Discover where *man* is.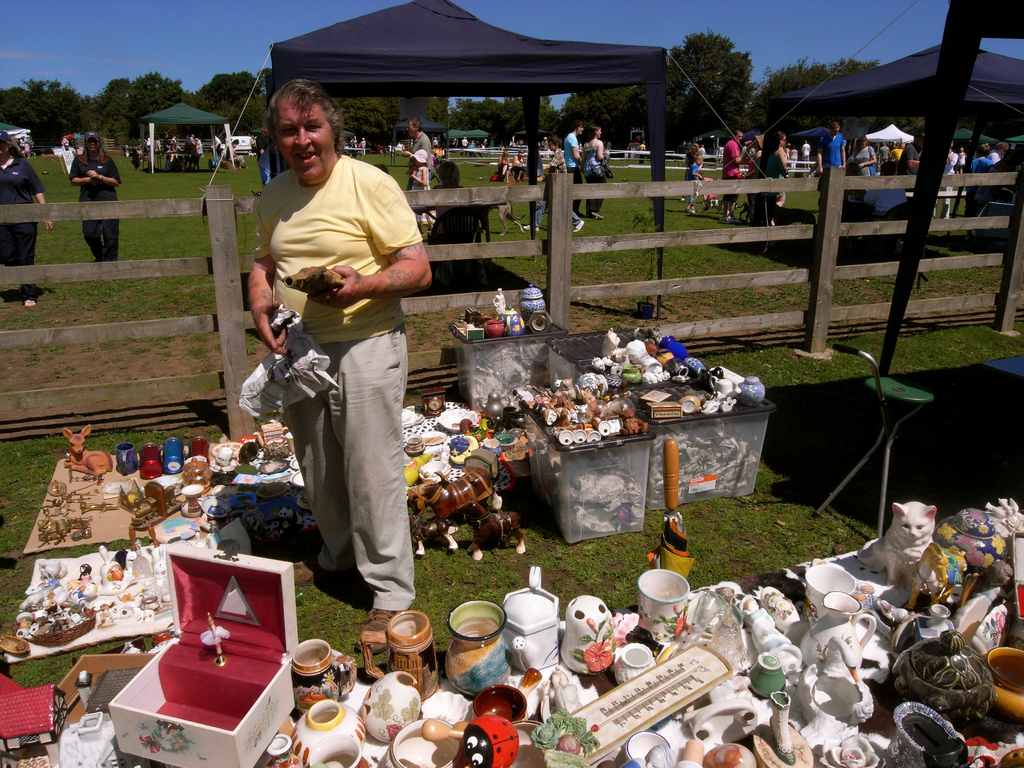
Discovered at left=721, top=127, right=747, bottom=224.
